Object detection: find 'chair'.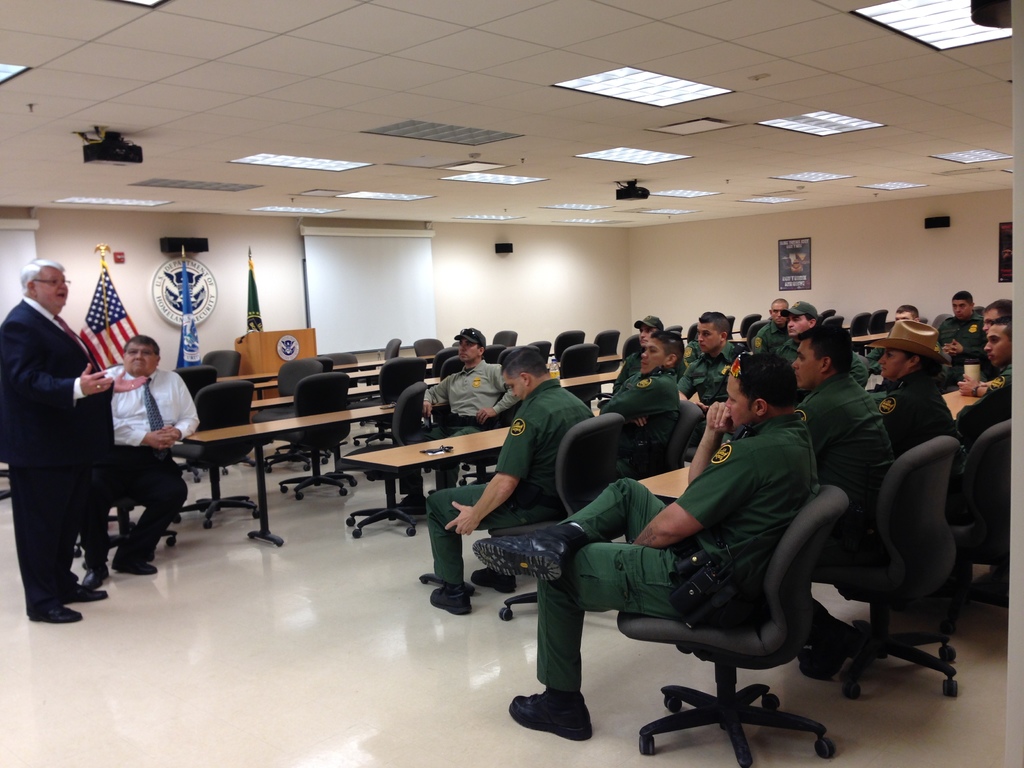
[321,352,356,362].
